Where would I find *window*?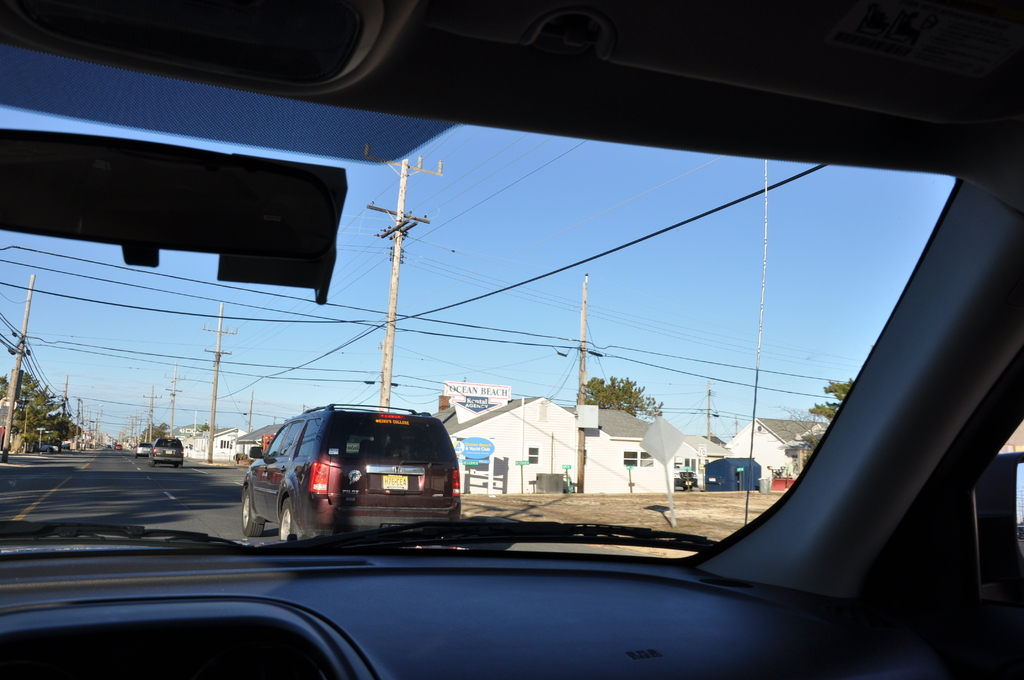
At [0, 86, 995, 560].
